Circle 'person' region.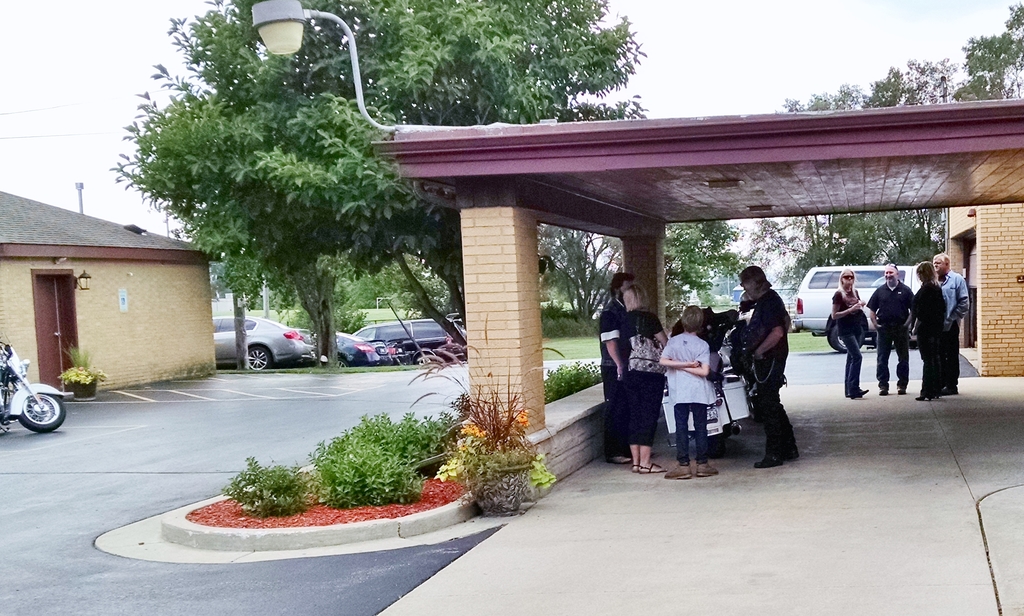
Region: {"x1": 833, "y1": 268, "x2": 869, "y2": 401}.
